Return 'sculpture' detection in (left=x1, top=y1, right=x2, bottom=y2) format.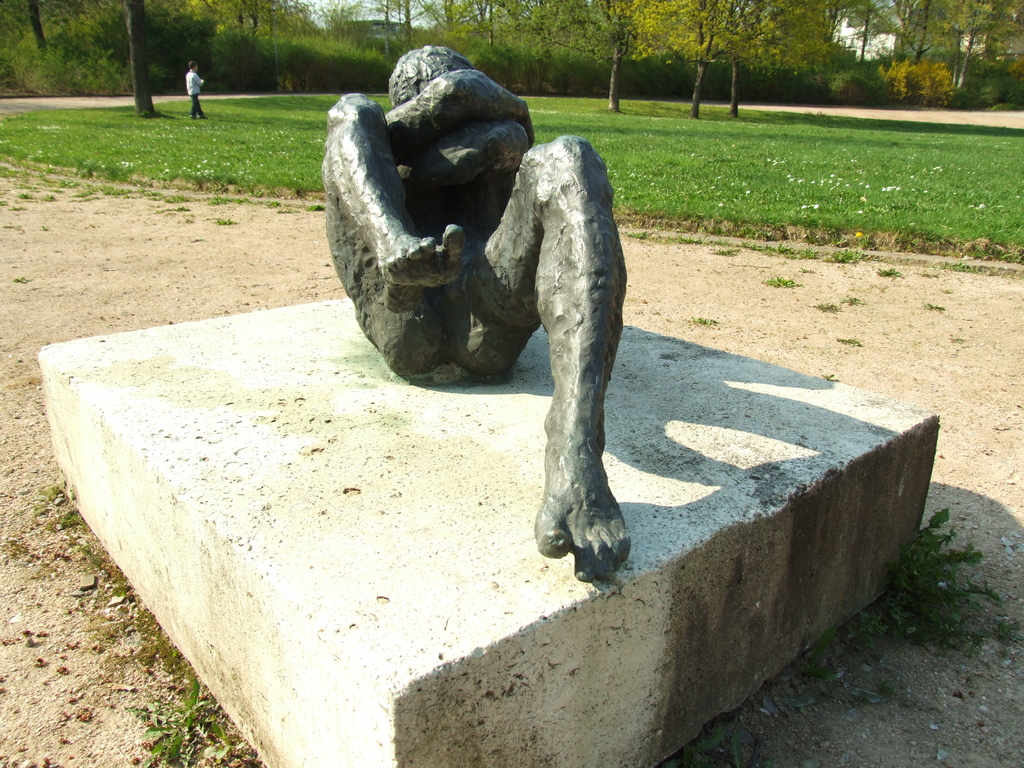
(left=345, top=23, right=647, bottom=586).
